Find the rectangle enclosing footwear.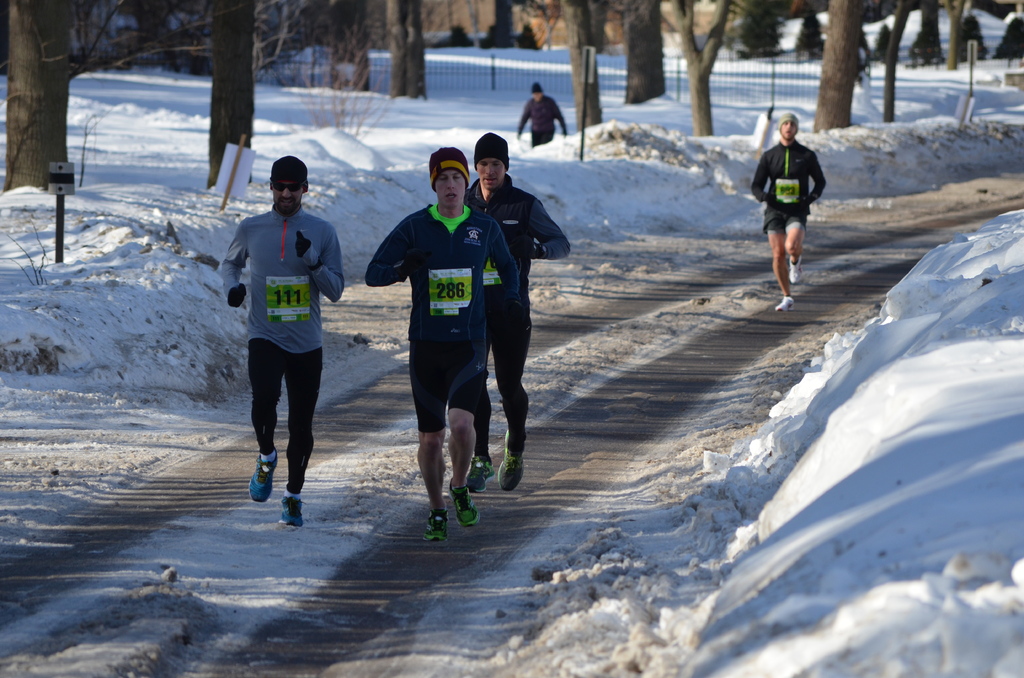
bbox(248, 453, 278, 502).
